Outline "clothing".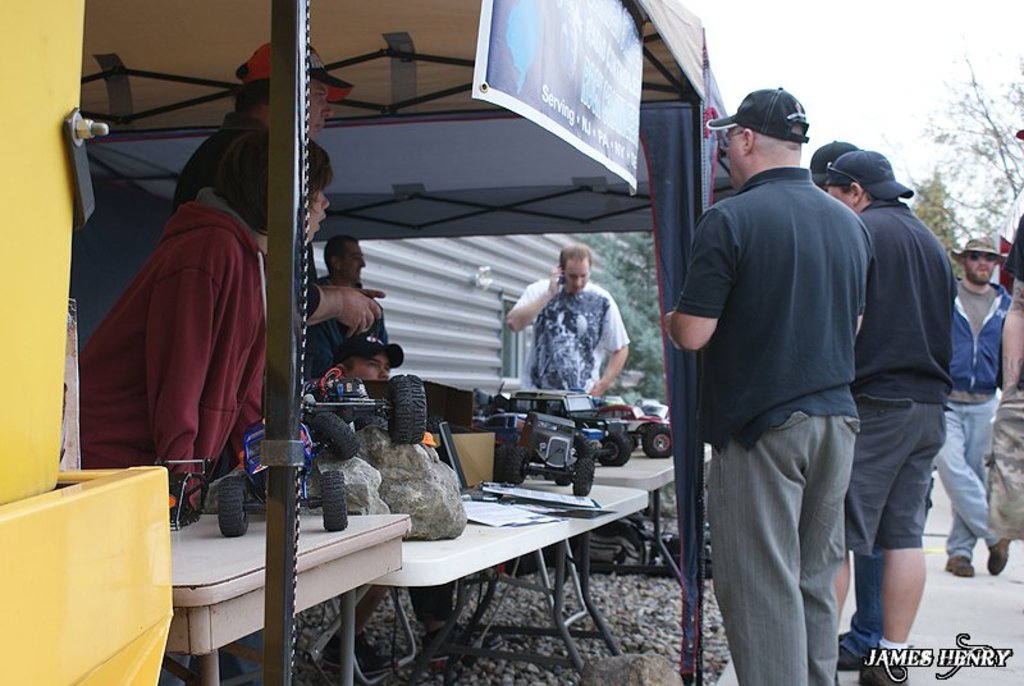
Outline: [933,278,1011,557].
